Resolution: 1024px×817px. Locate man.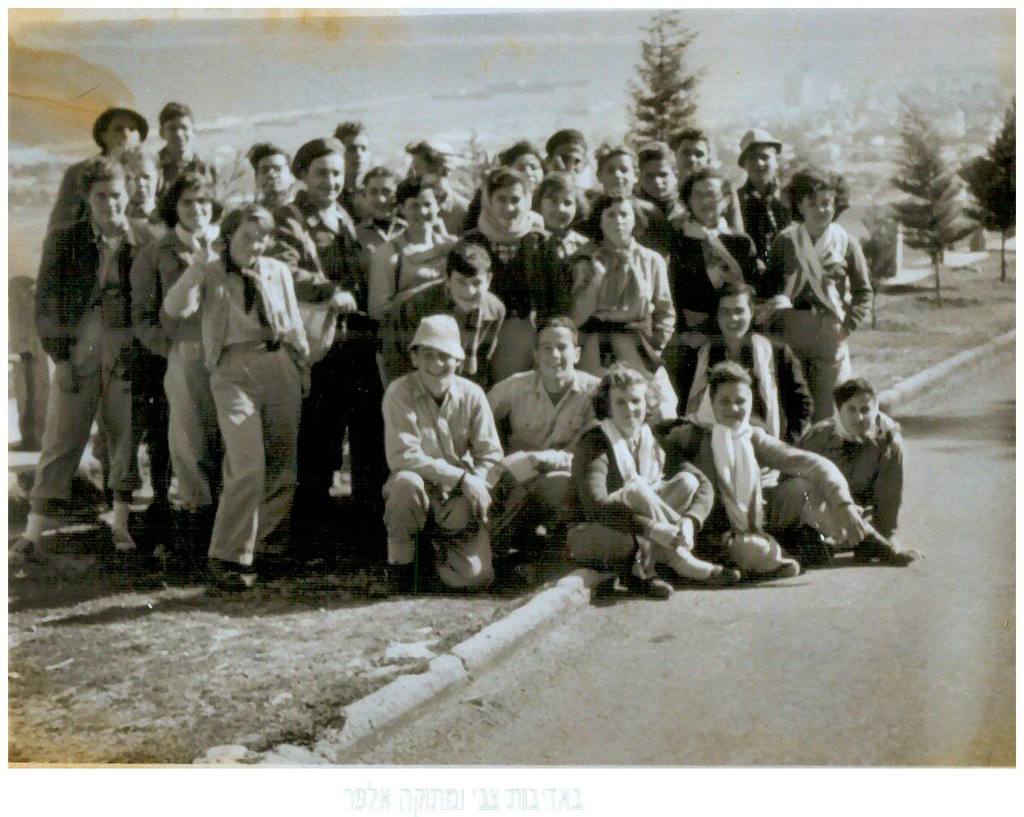
x1=265 y1=131 x2=365 y2=543.
